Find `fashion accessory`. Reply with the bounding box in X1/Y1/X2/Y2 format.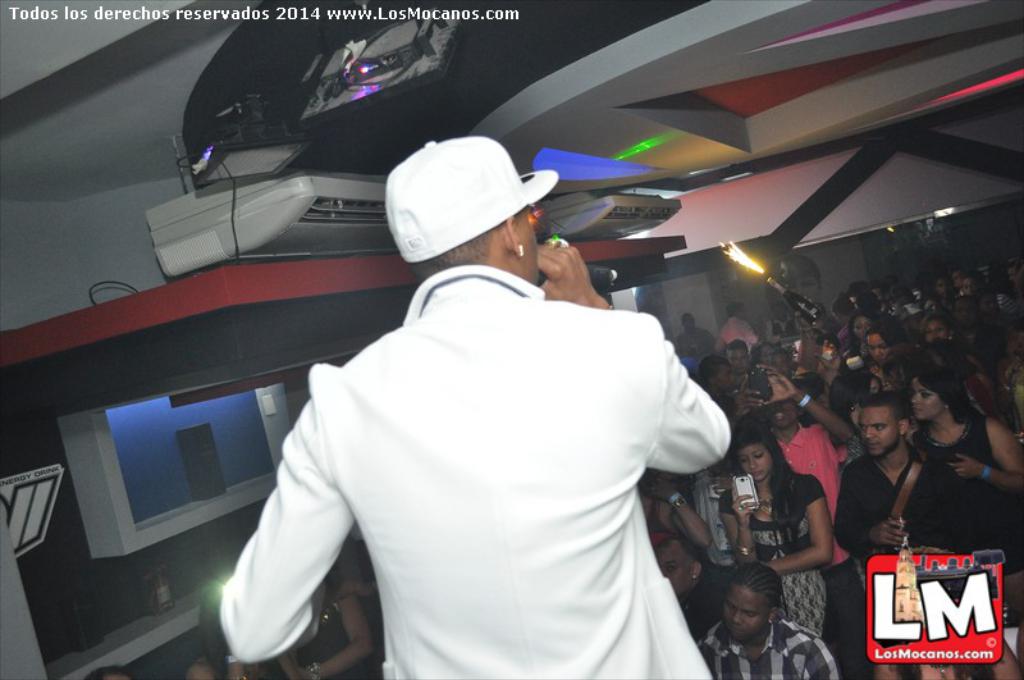
735/502/748/512.
